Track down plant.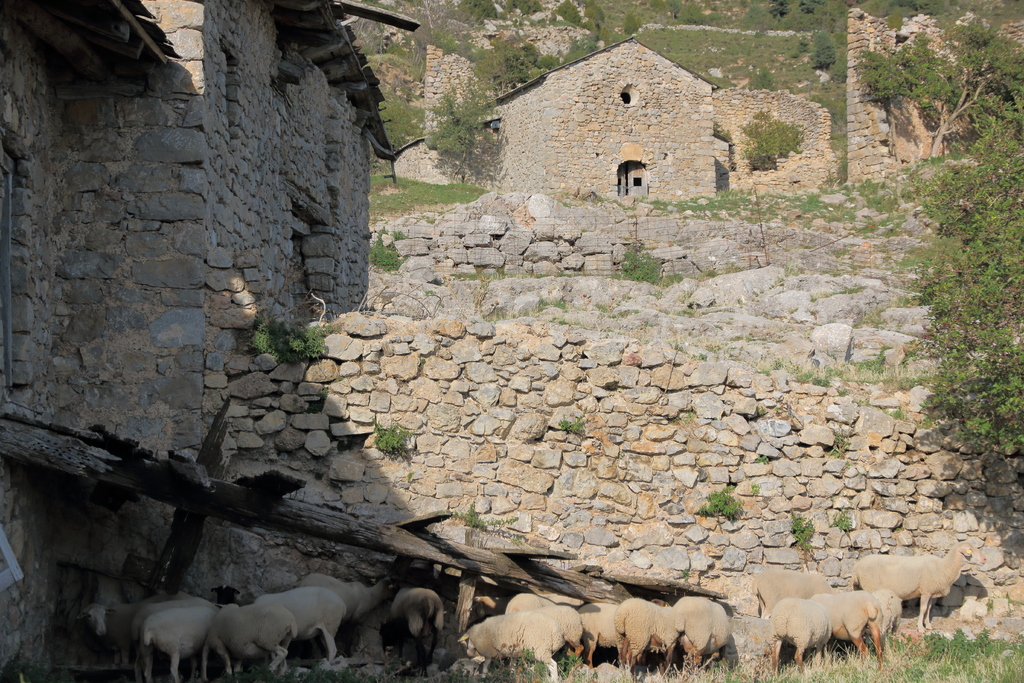
Tracked to (532, 293, 573, 317).
